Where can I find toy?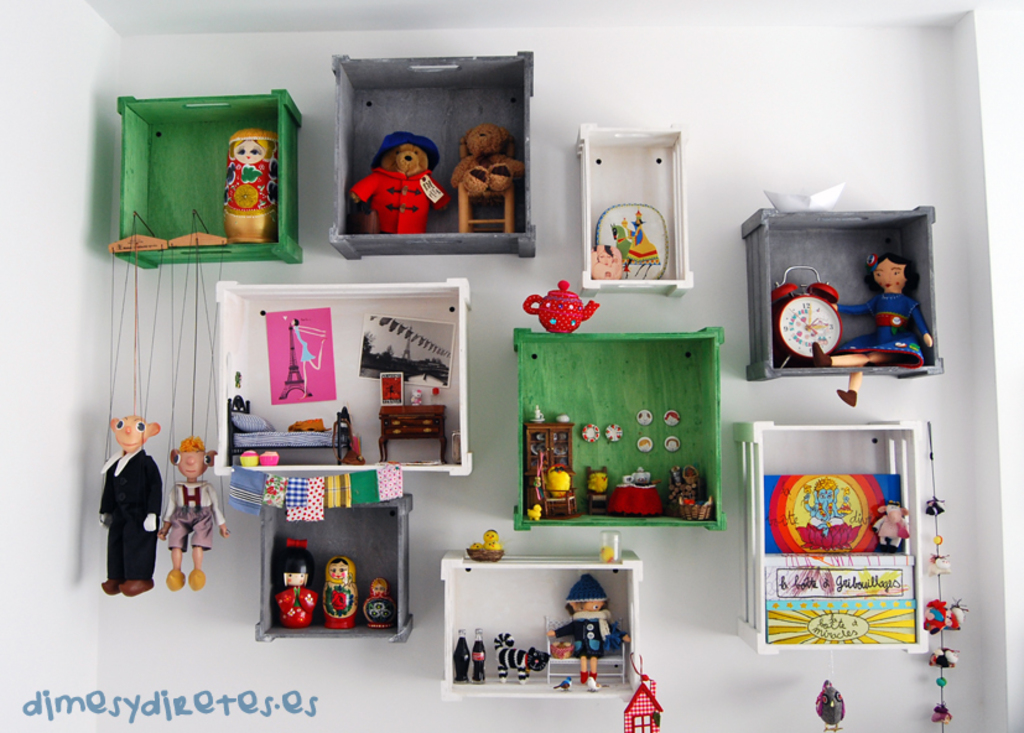
You can find it at <region>546, 572, 631, 683</region>.
